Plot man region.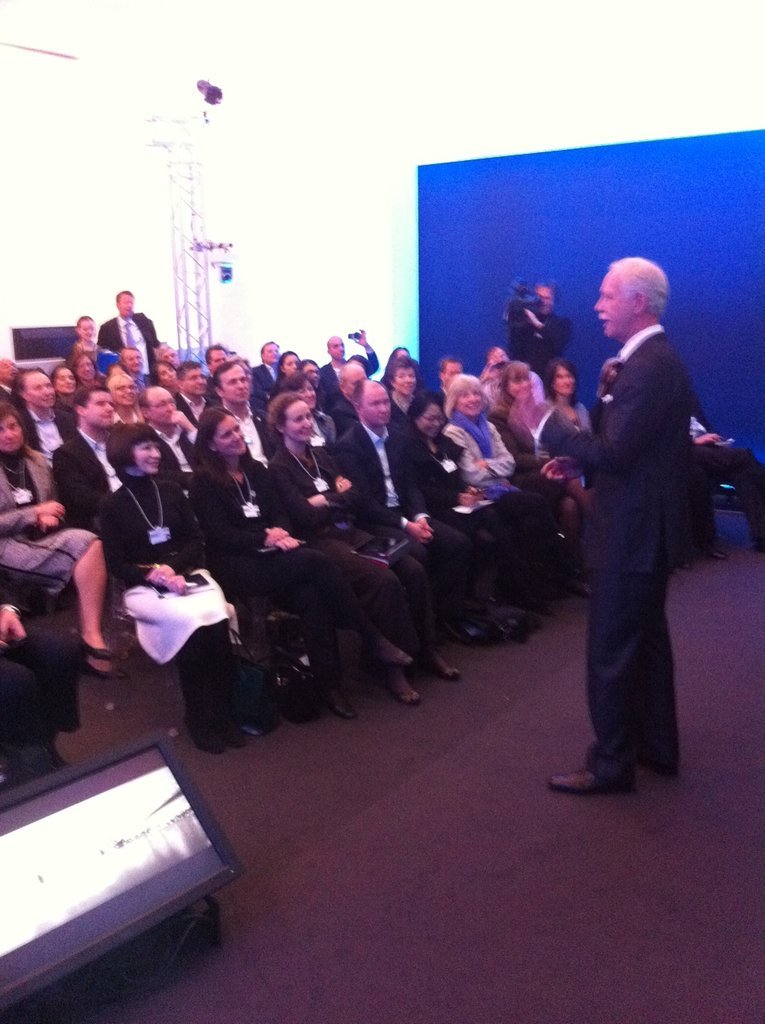
Plotted at (210,359,283,469).
